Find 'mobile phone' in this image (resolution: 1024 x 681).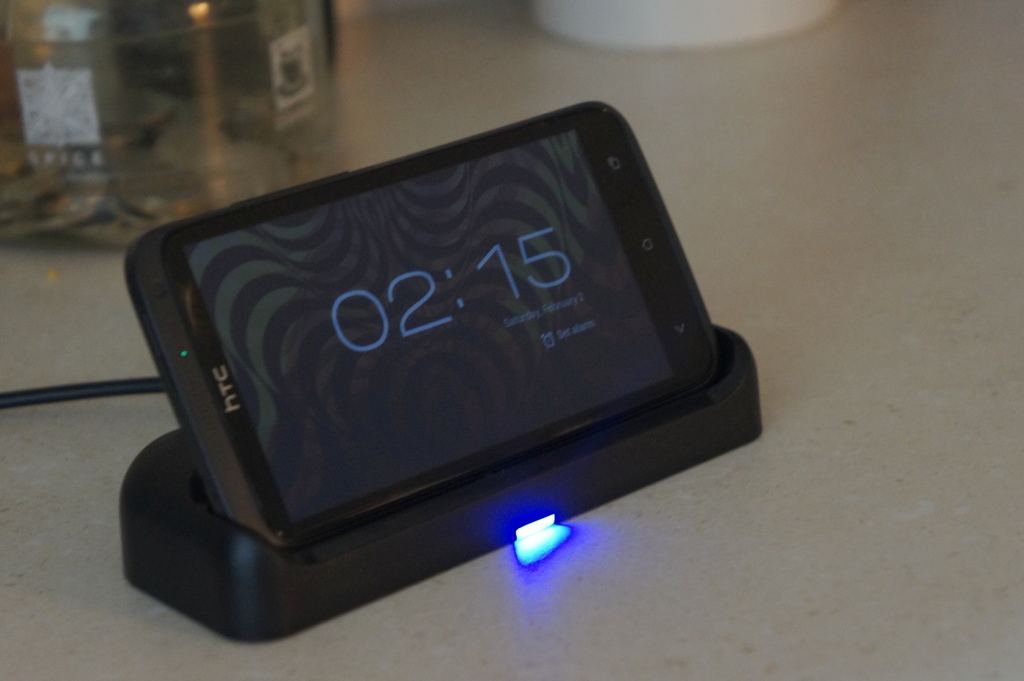
box=[123, 100, 716, 557].
